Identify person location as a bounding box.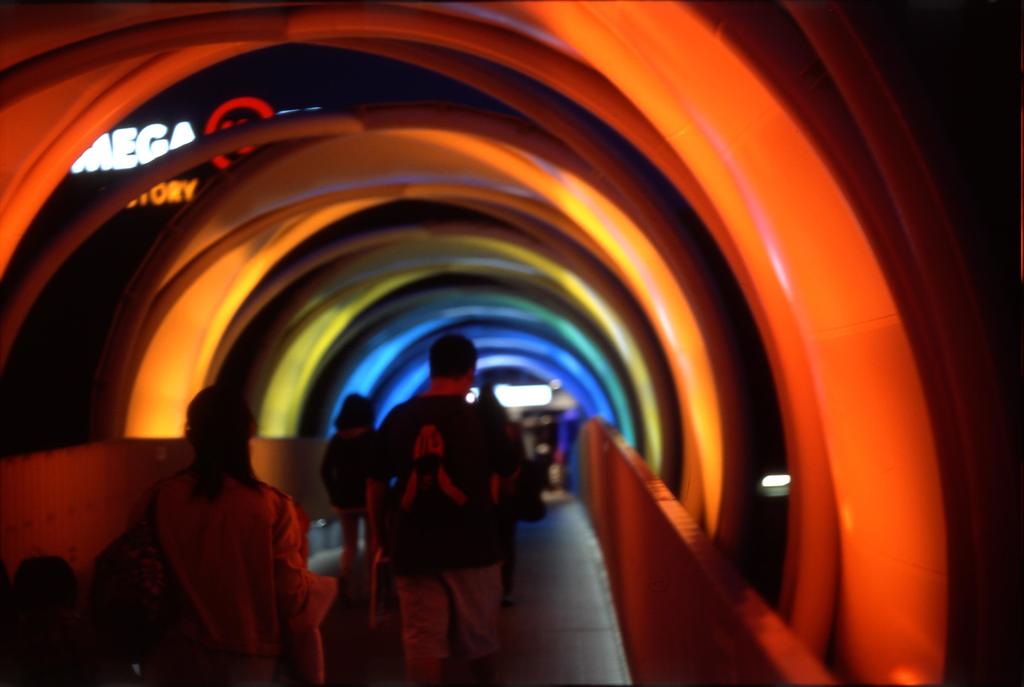
crop(125, 384, 326, 686).
